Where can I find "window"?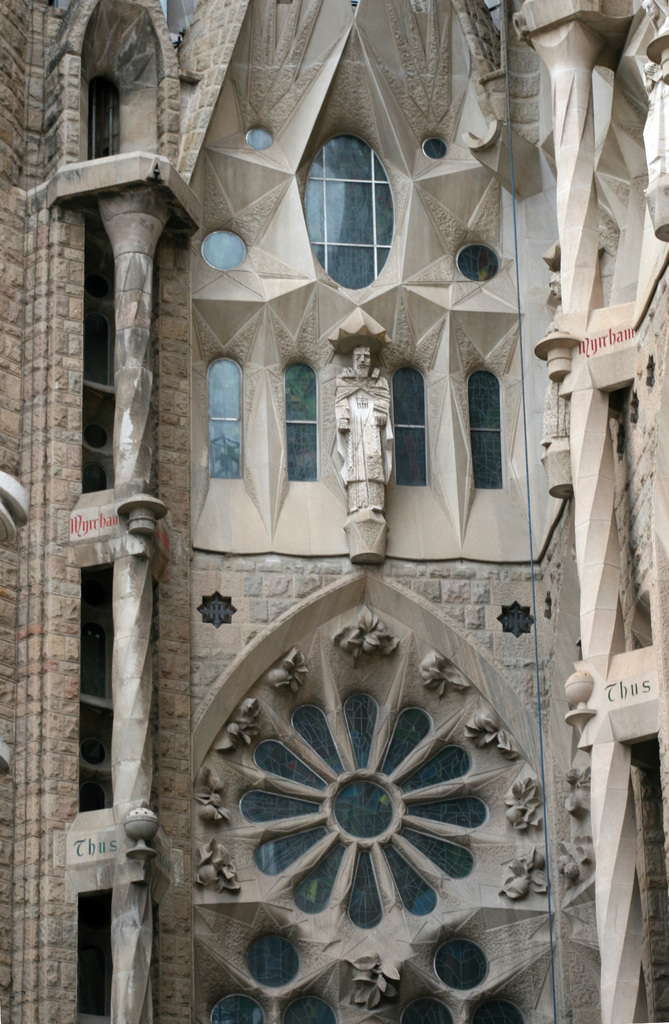
You can find it at 294:114:409:280.
